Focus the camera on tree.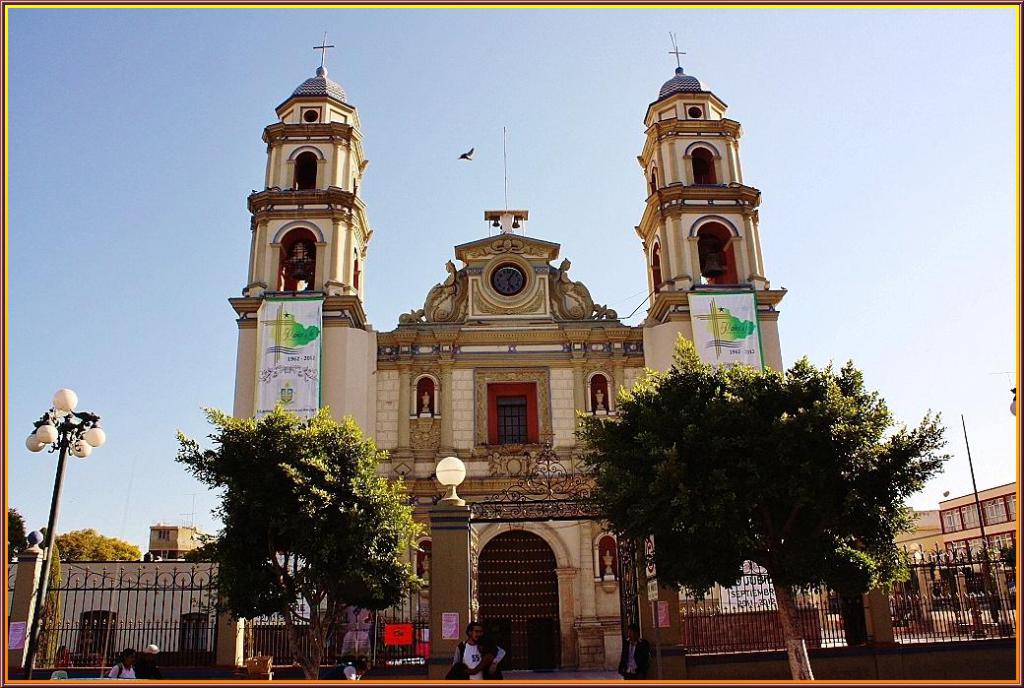
Focus region: Rect(585, 330, 954, 678).
